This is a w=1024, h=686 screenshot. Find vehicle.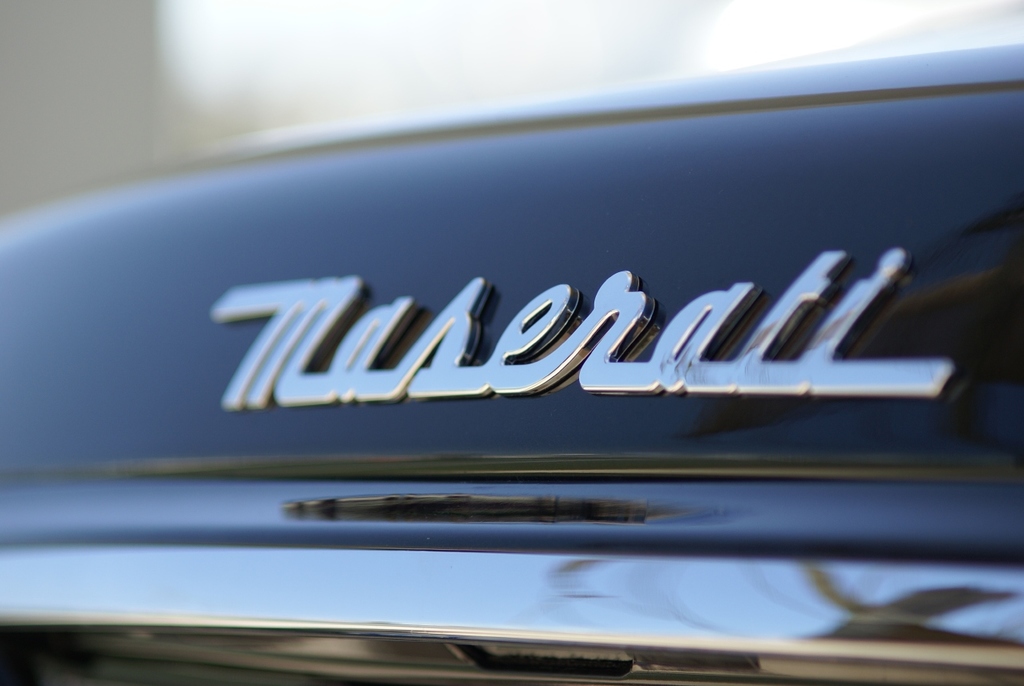
Bounding box: 0,0,1023,685.
